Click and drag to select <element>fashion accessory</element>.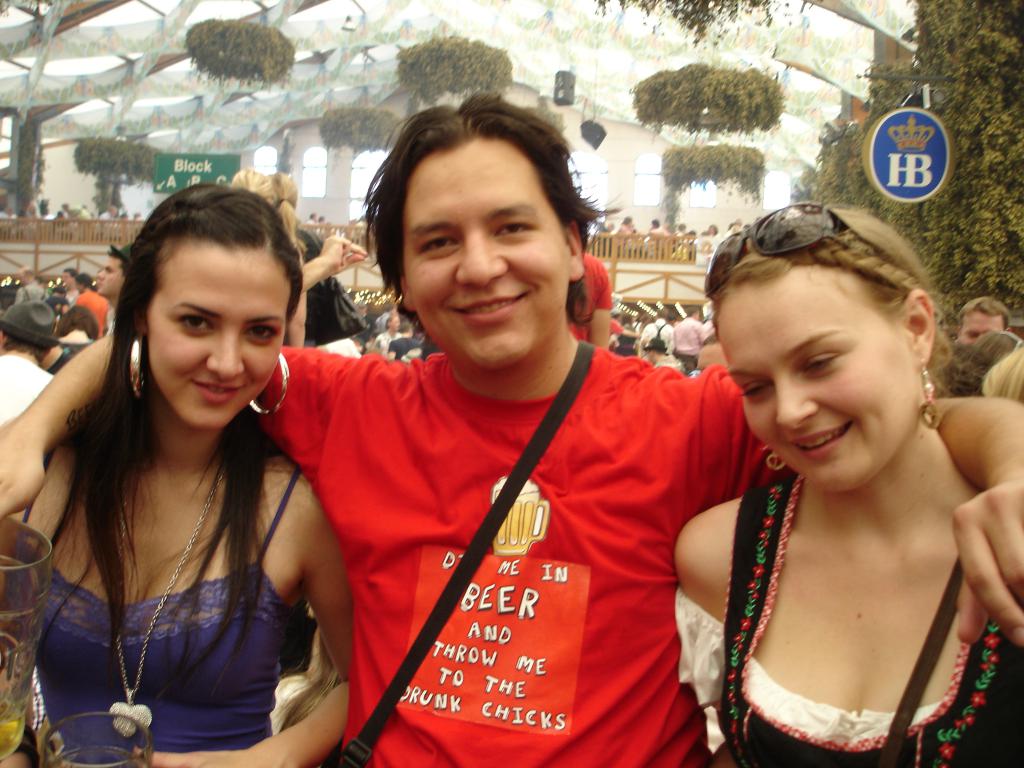
Selection: (left=920, top=356, right=941, bottom=428).
